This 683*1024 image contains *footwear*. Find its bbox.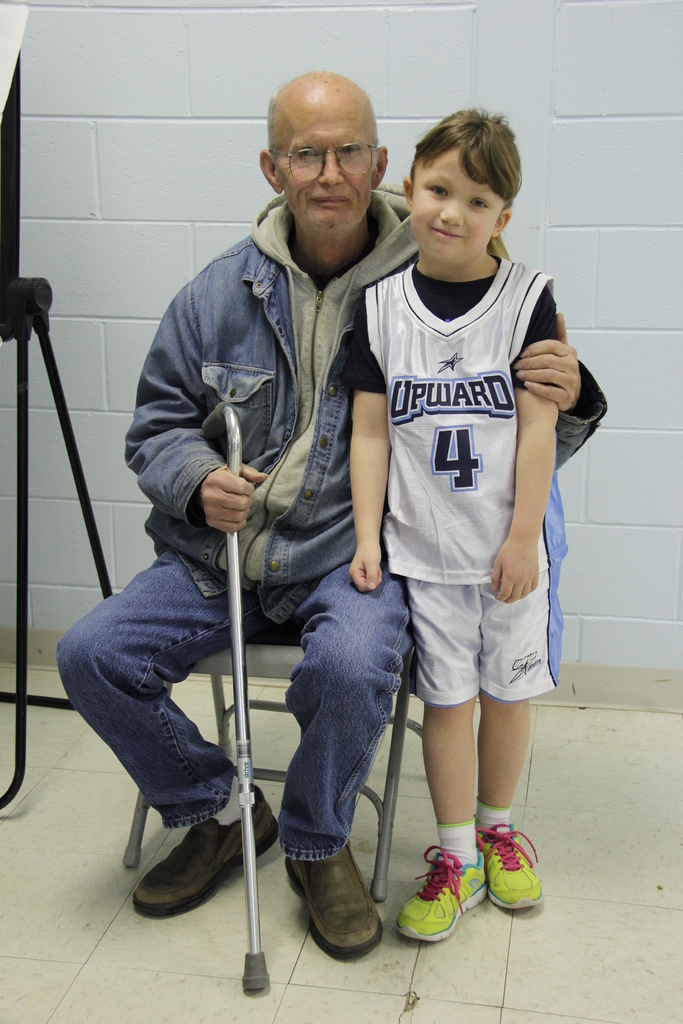
{"x1": 126, "y1": 778, "x2": 284, "y2": 918}.
